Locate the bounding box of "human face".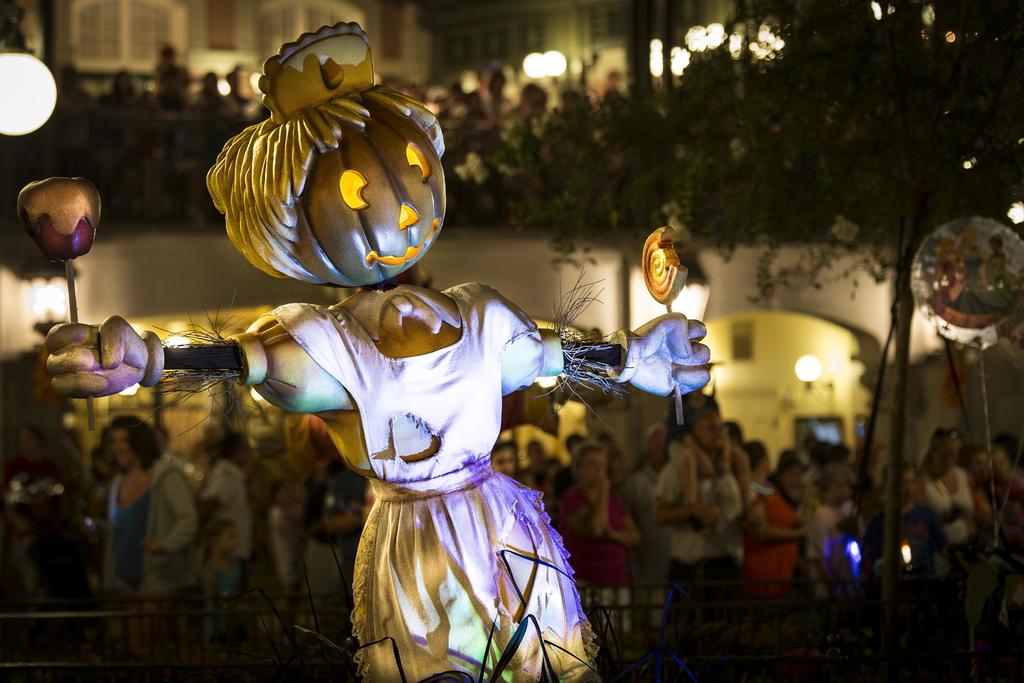
Bounding box: <region>281, 126, 449, 288</region>.
